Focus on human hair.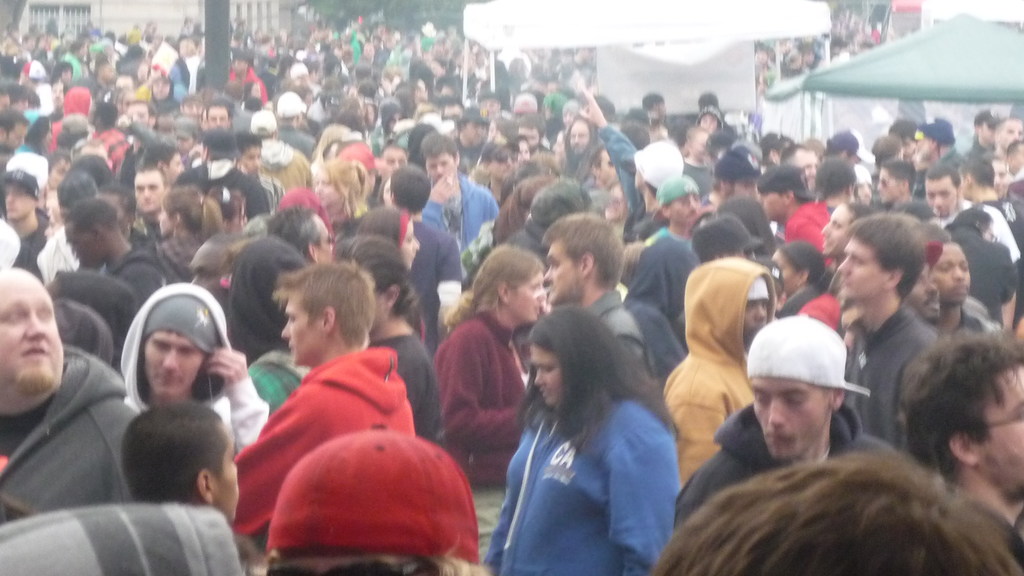
Focused at detection(850, 209, 927, 298).
